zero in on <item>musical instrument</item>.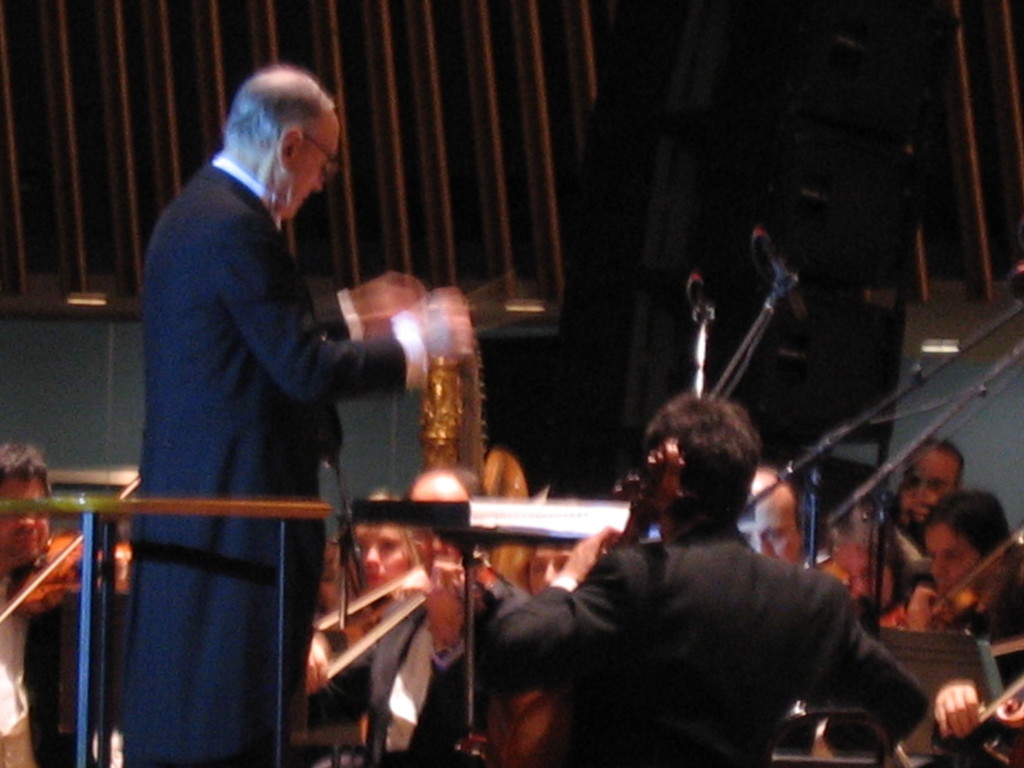
Zeroed in: (420,306,486,493).
